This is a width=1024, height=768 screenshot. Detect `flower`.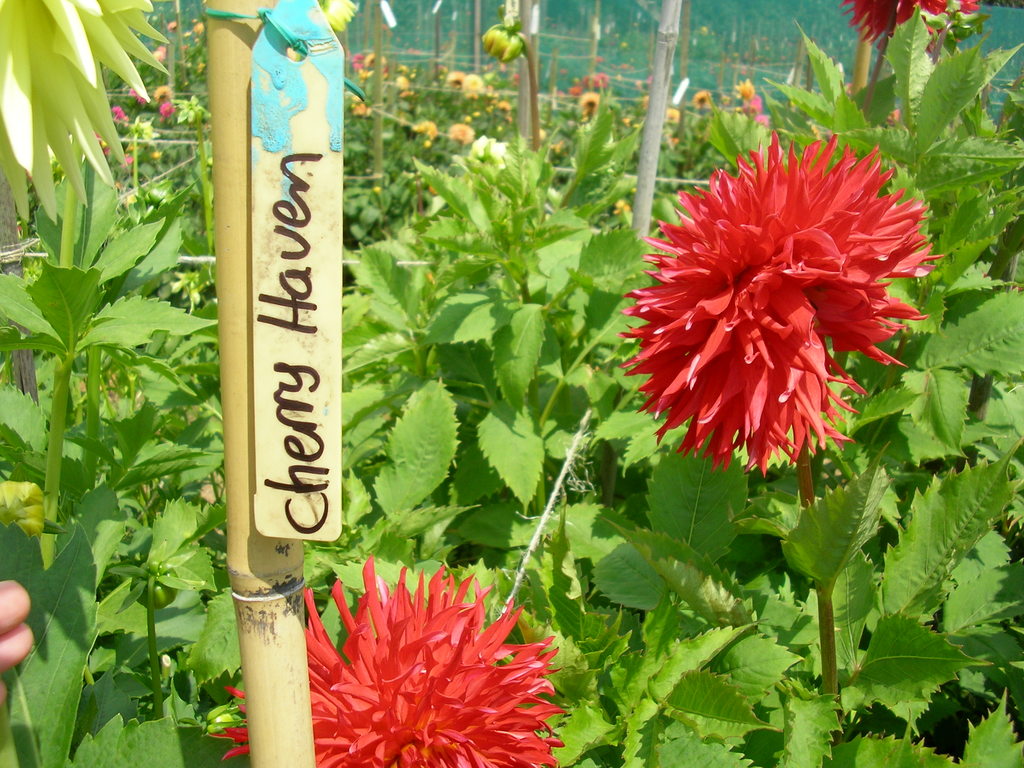
619/60/639/77.
